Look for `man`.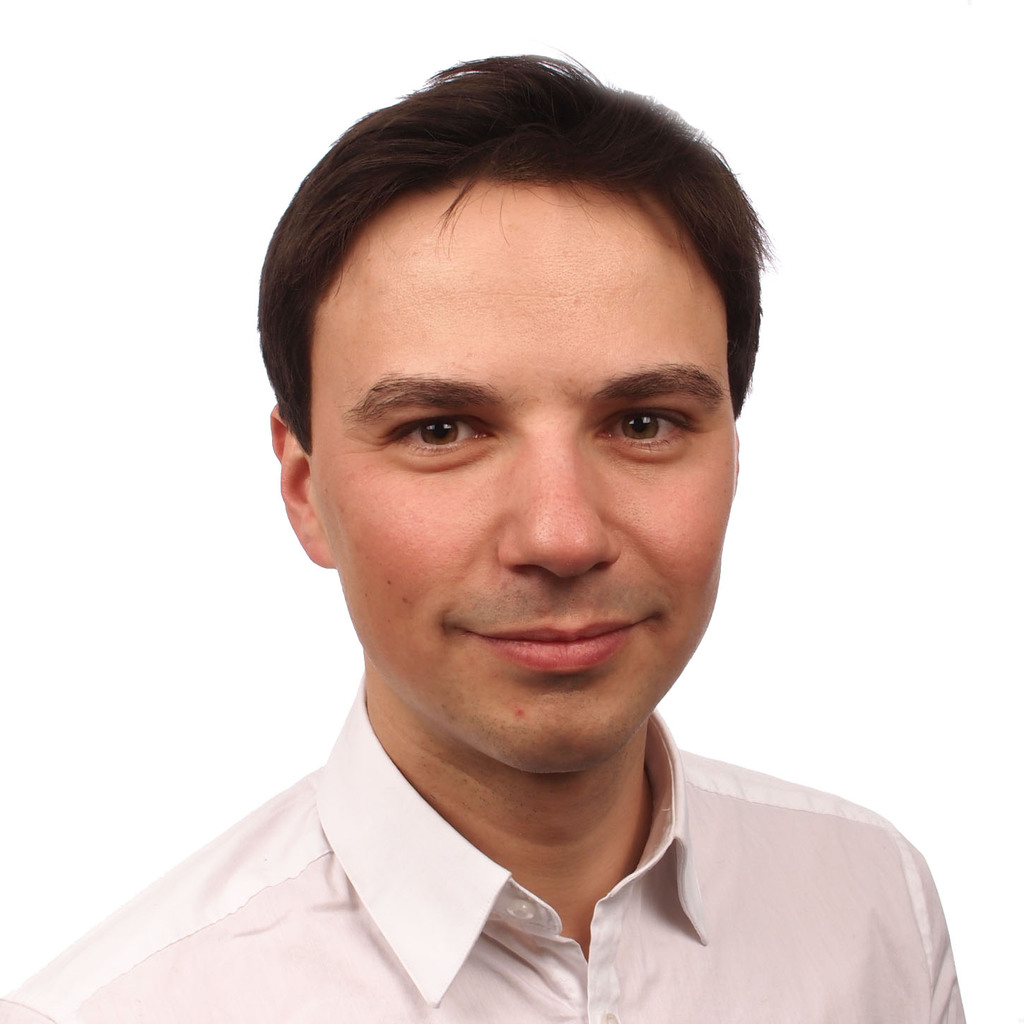
Found: box(10, 59, 1007, 1021).
